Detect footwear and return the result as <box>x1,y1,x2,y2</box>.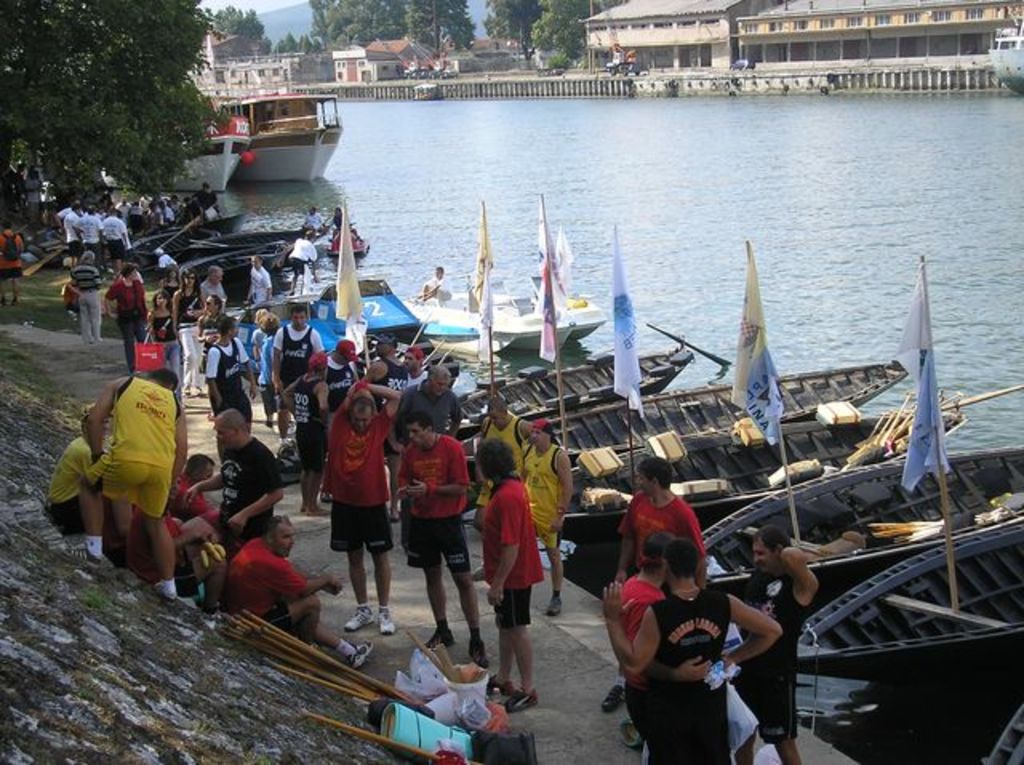
<box>467,631,493,674</box>.
